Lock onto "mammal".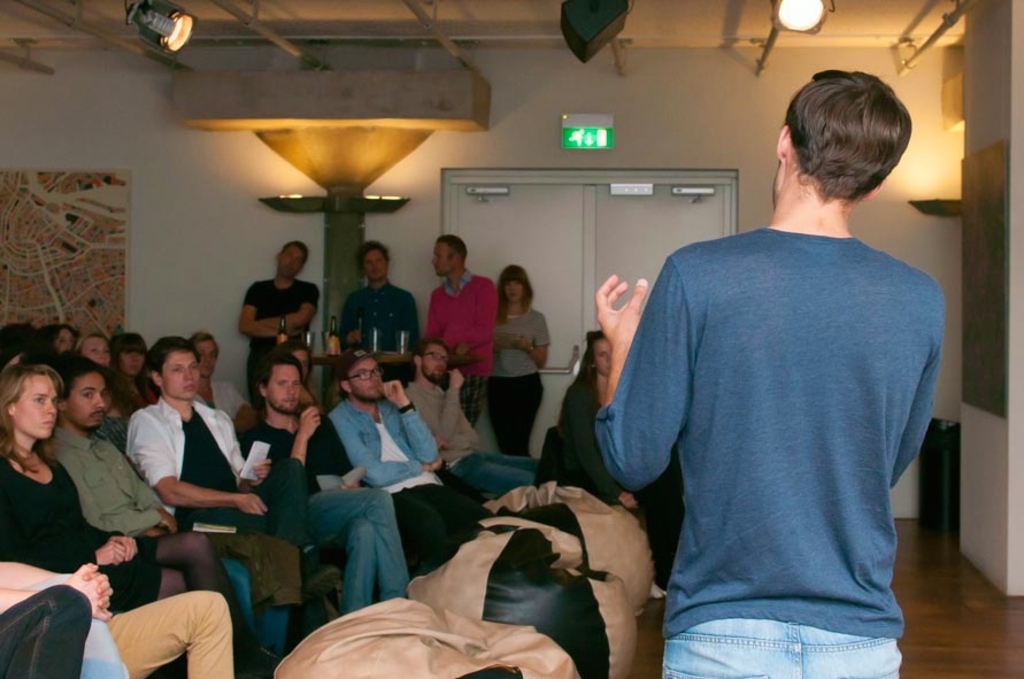
Locked: rect(0, 358, 249, 669).
